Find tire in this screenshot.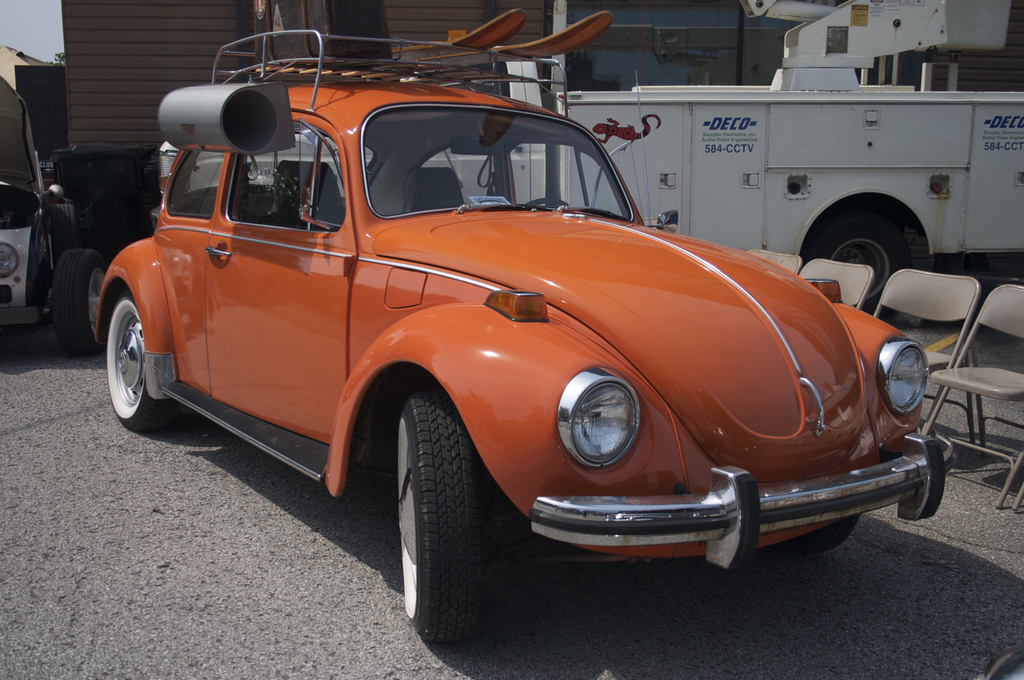
The bounding box for tire is crop(51, 249, 109, 357).
